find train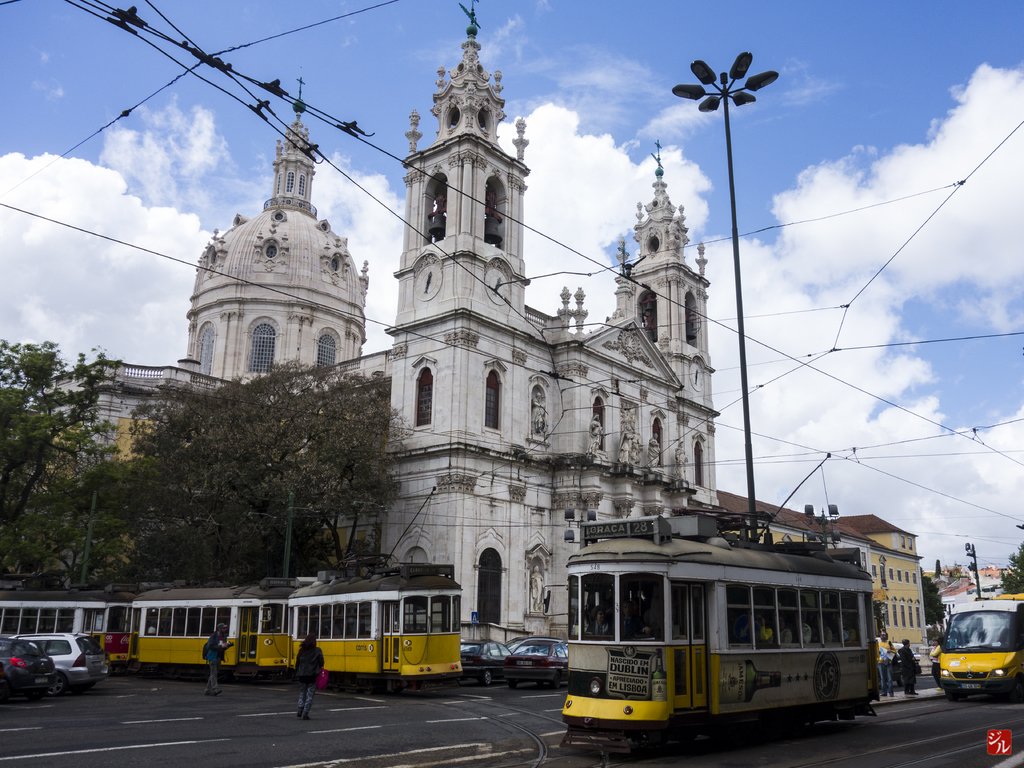
box=[124, 559, 465, 691]
